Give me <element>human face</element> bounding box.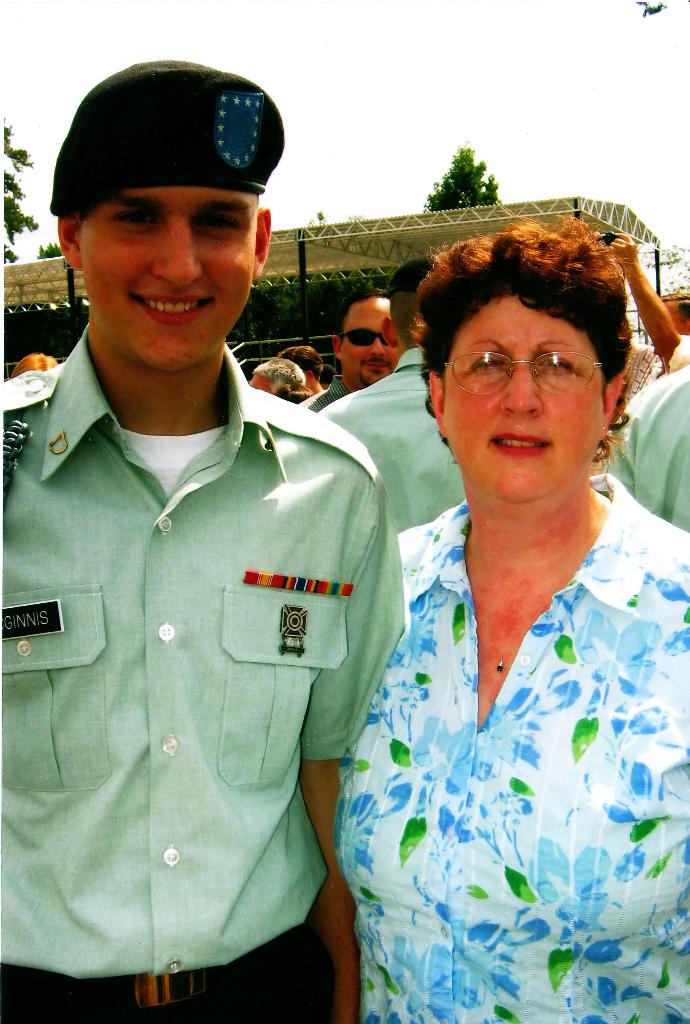
<box>343,294,401,390</box>.
